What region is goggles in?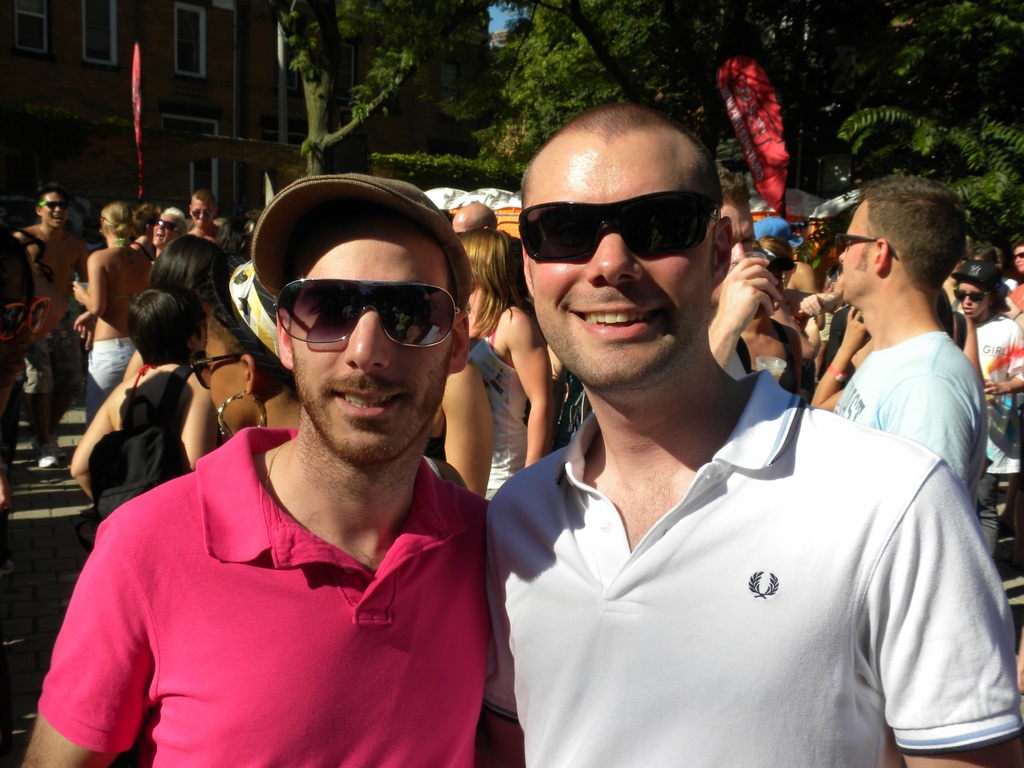
251 268 465 356.
